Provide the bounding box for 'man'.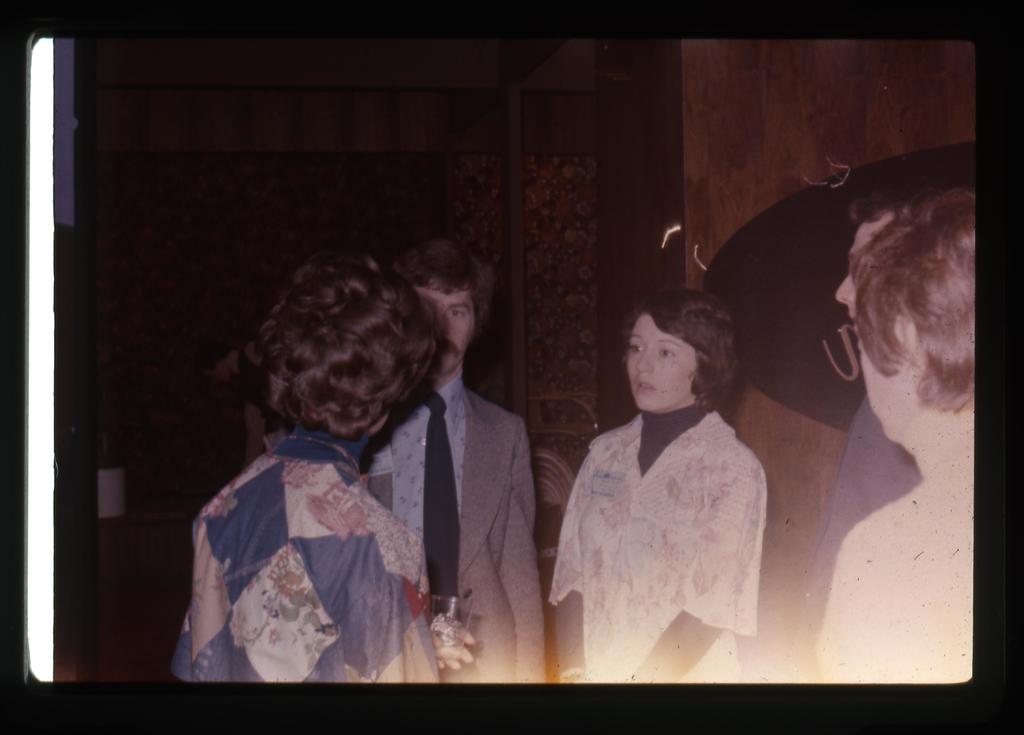
[328,236,541,684].
